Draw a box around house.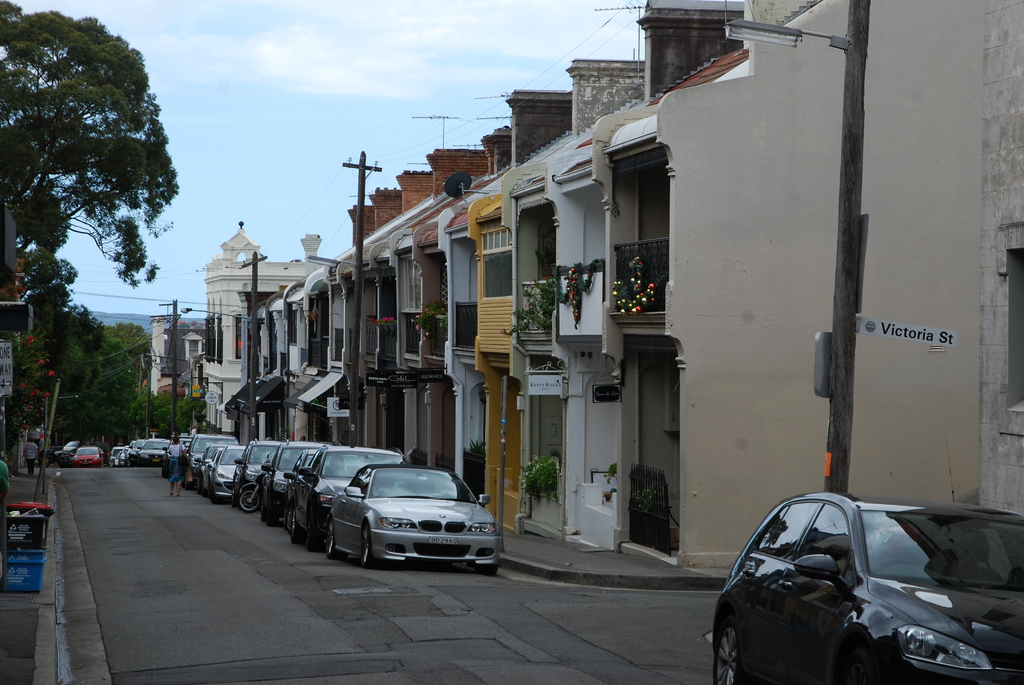
<bbox>519, 126, 574, 585</bbox>.
